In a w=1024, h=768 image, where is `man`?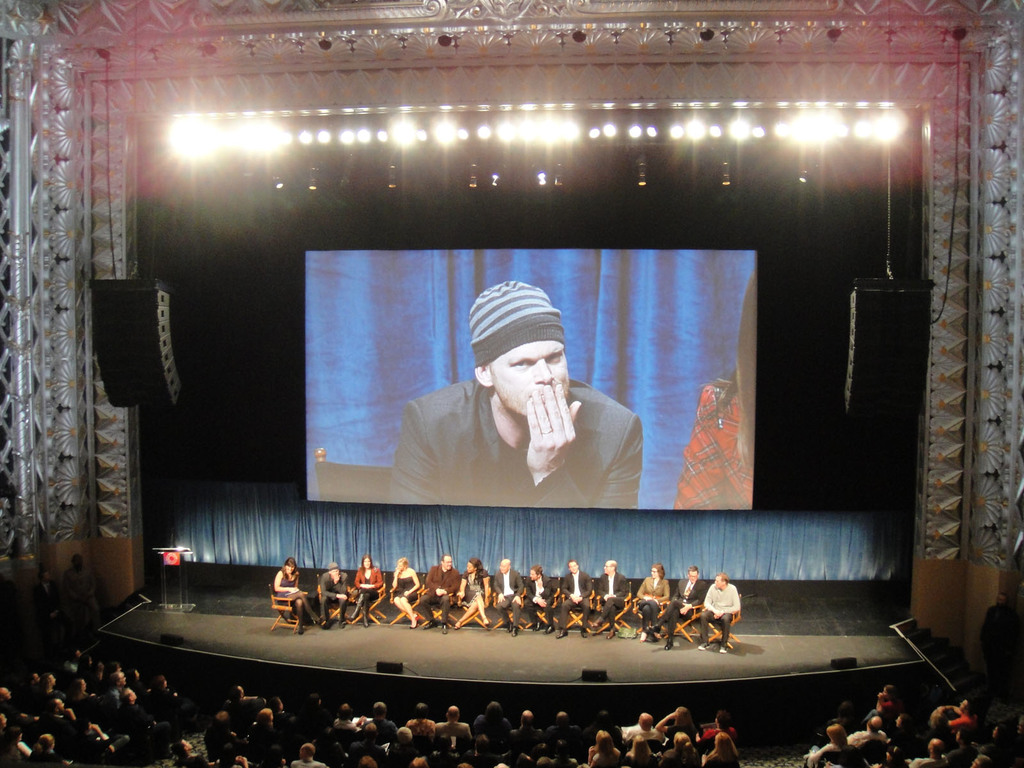
region(644, 564, 708, 651).
